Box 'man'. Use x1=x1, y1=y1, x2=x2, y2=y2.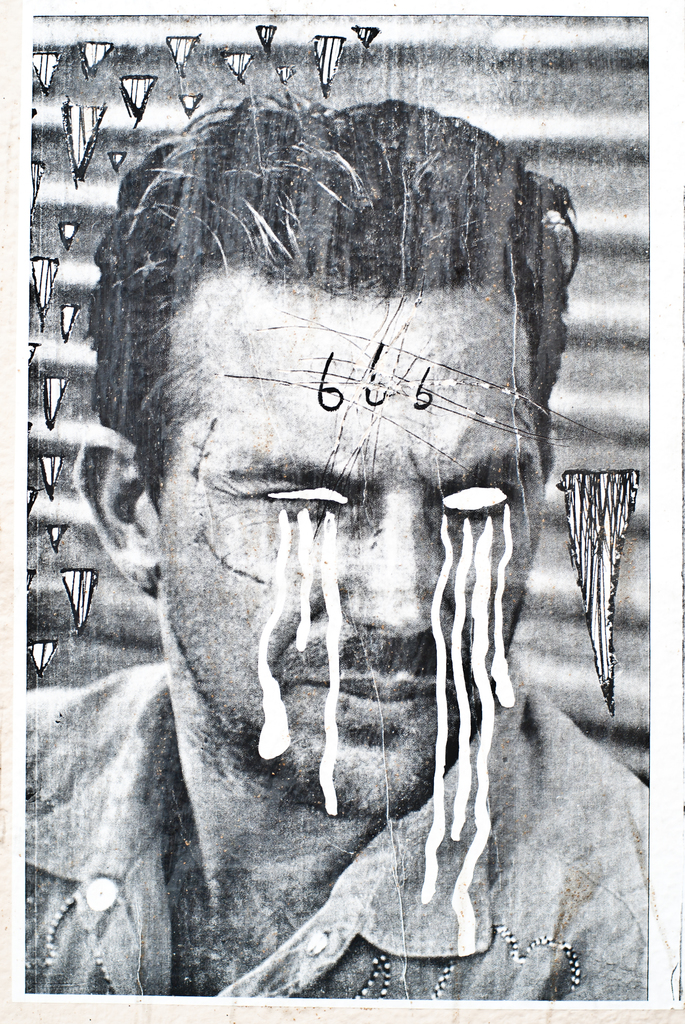
x1=18, y1=92, x2=649, y2=993.
